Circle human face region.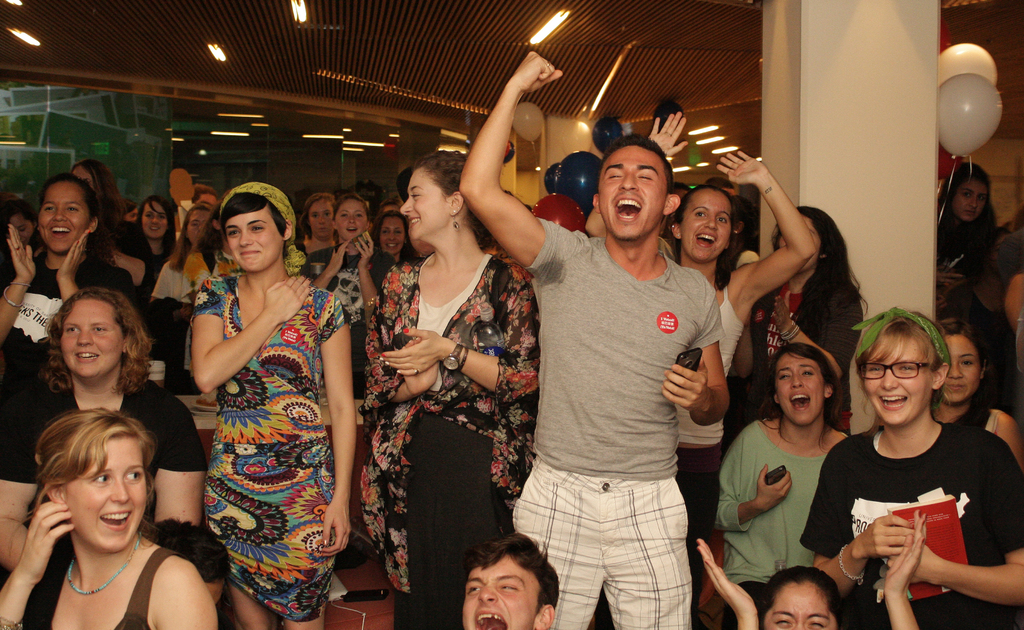
Region: x1=222, y1=209, x2=284, y2=271.
